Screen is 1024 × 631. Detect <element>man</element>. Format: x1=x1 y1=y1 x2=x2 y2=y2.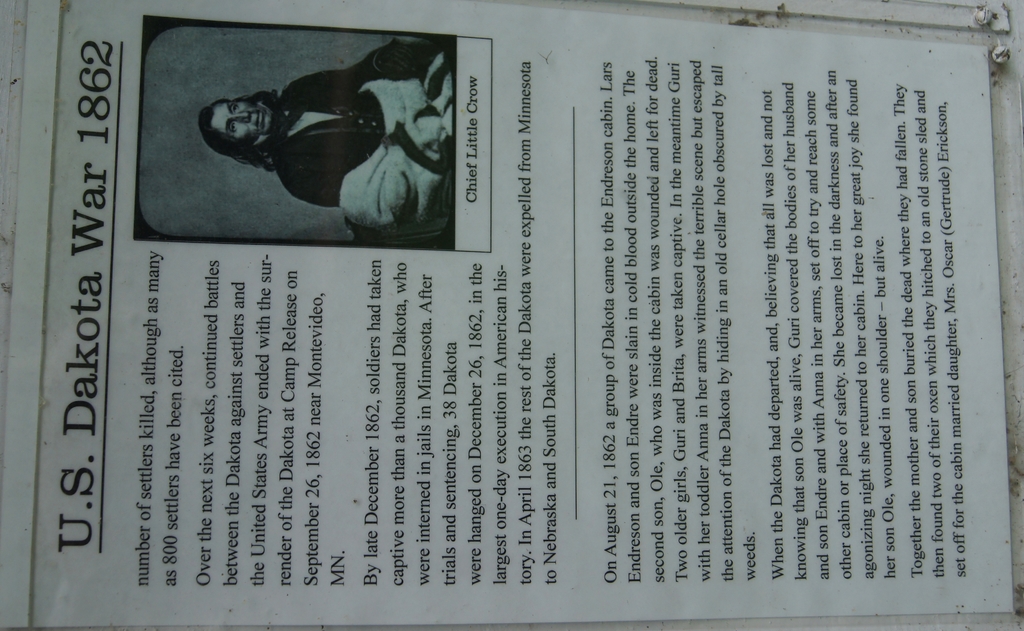
x1=170 y1=53 x2=473 y2=234.
